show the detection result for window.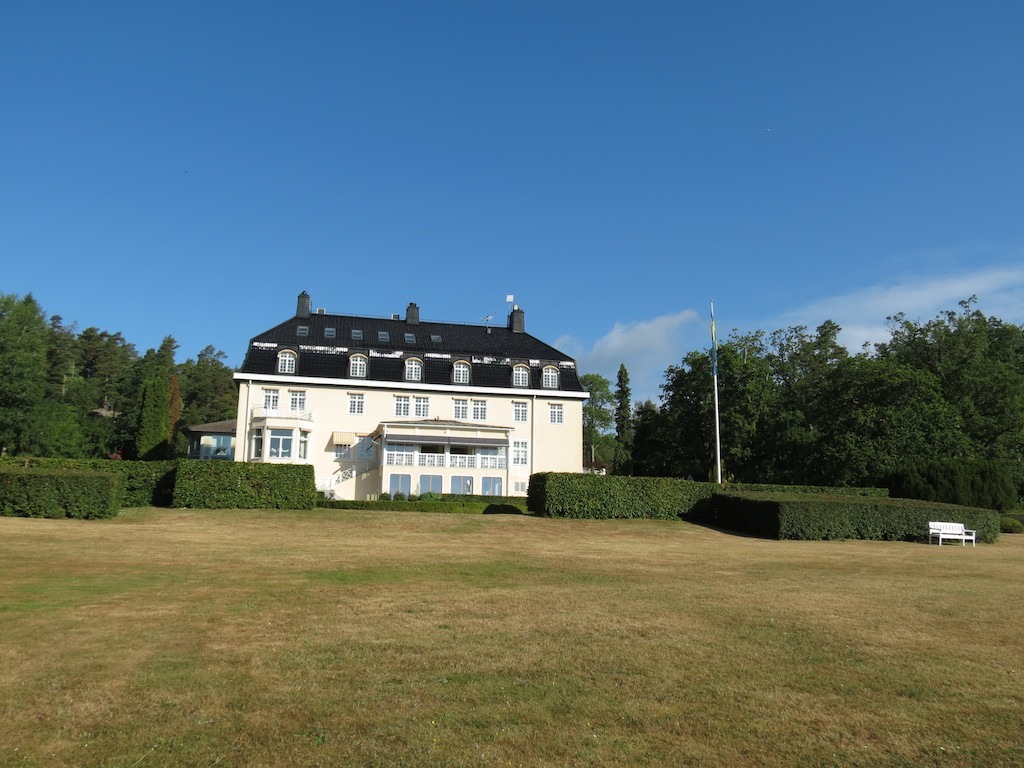
select_region(548, 402, 564, 422).
